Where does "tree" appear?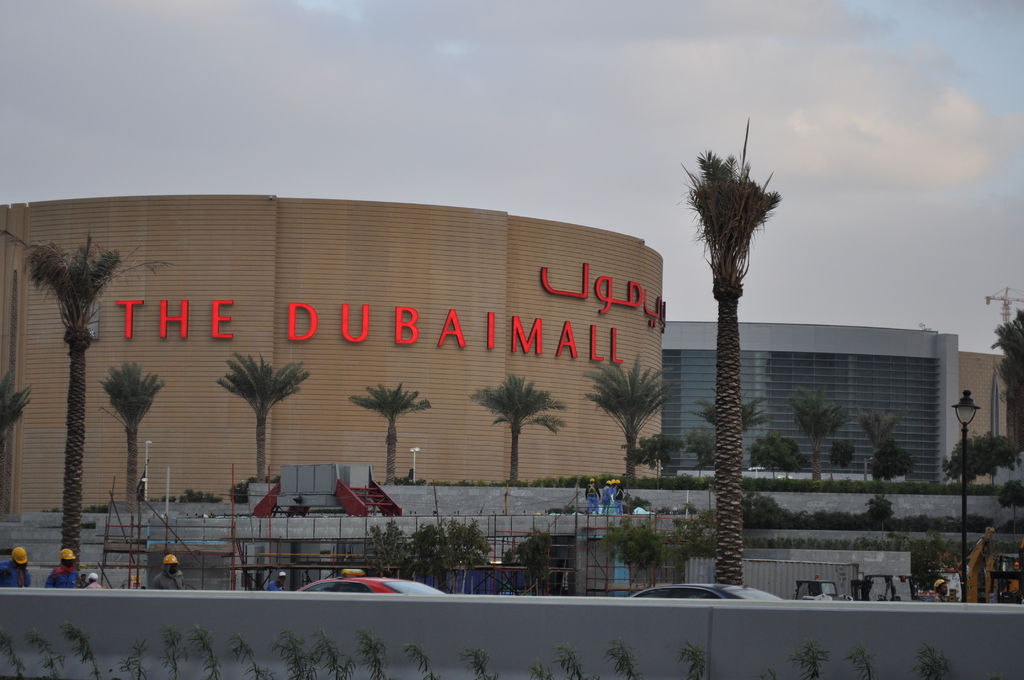
Appears at <box>218,354,304,478</box>.
